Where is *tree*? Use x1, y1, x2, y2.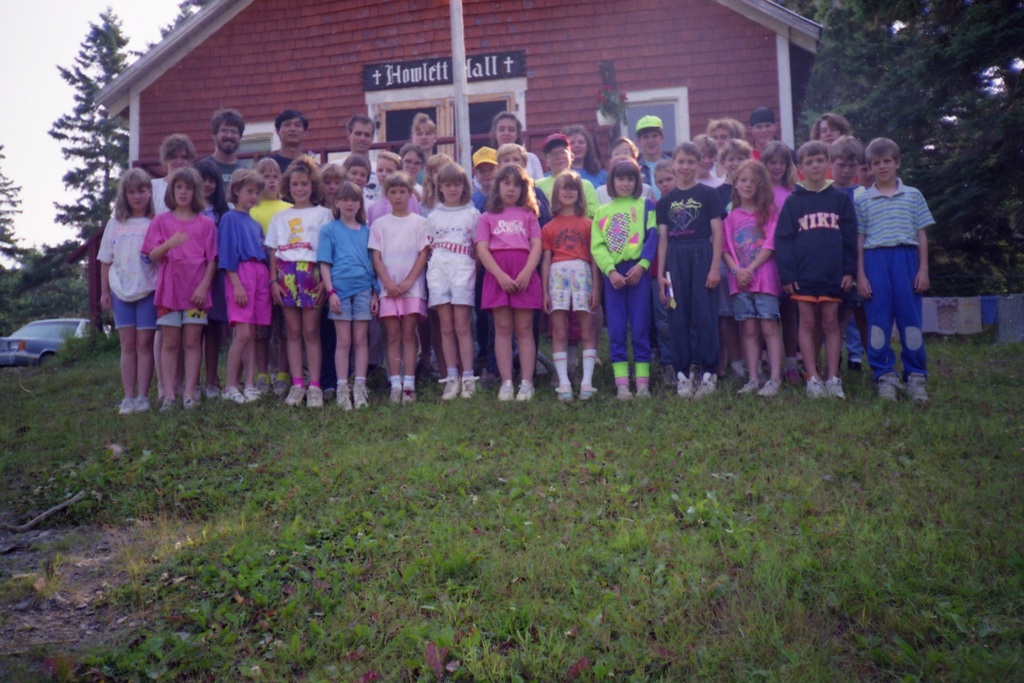
0, 136, 22, 259.
